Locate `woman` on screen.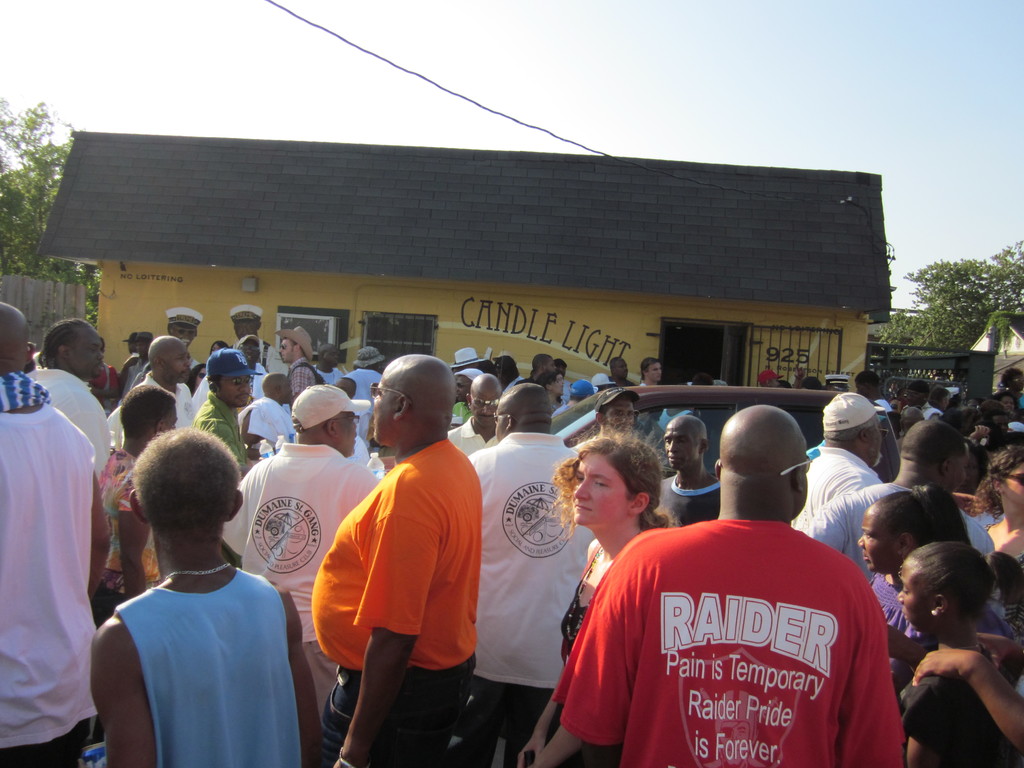
On screen at BBox(211, 343, 228, 356).
